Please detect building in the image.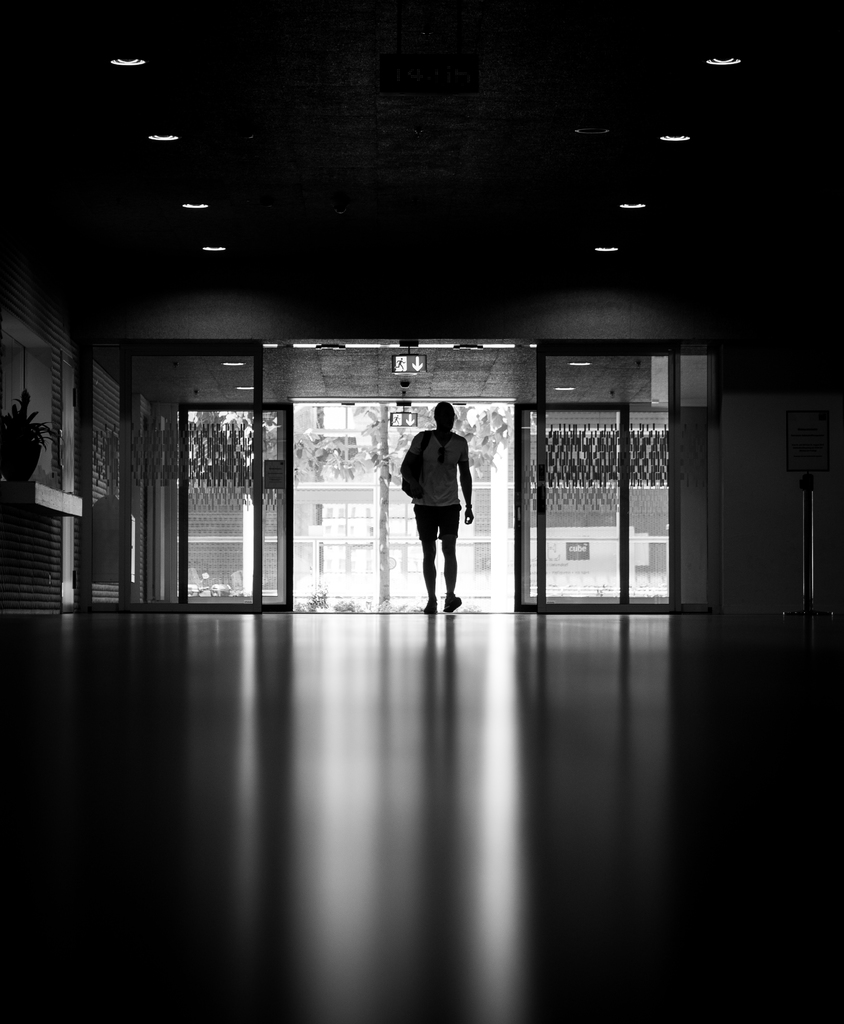
region(0, 2, 843, 1023).
